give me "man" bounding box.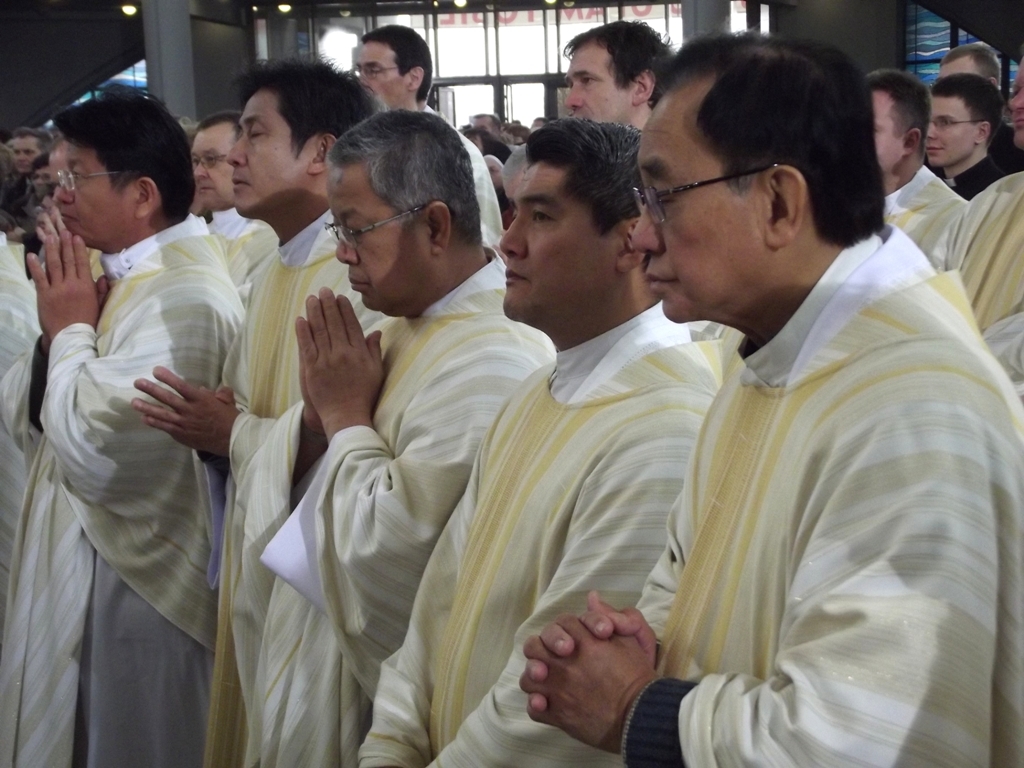
pyautogui.locateOnScreen(556, 15, 675, 139).
